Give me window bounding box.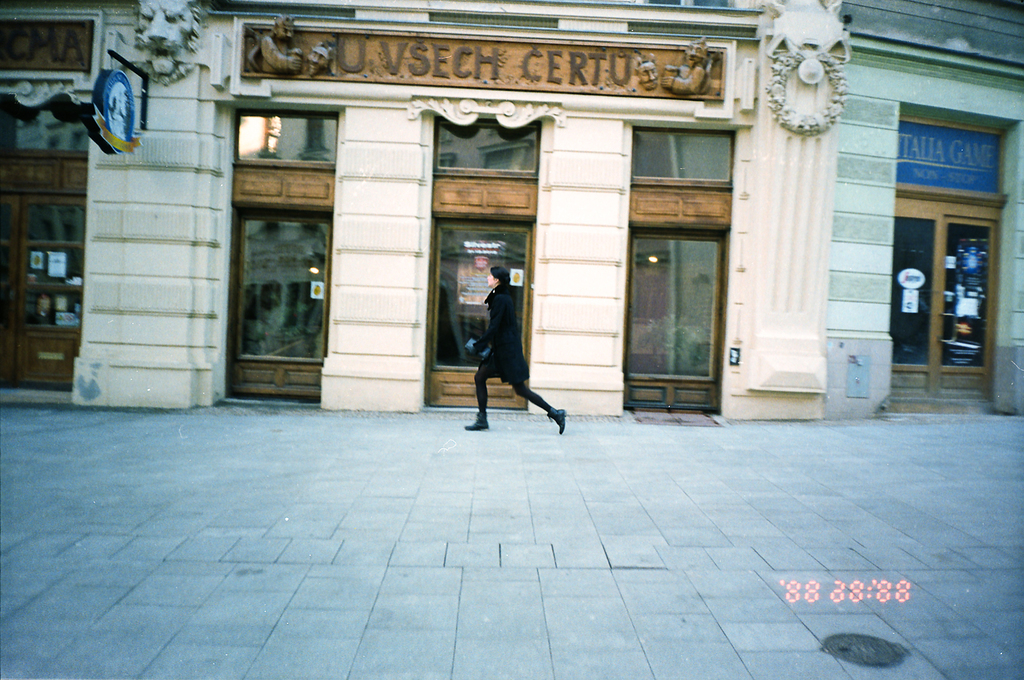
(x1=423, y1=218, x2=534, y2=413).
